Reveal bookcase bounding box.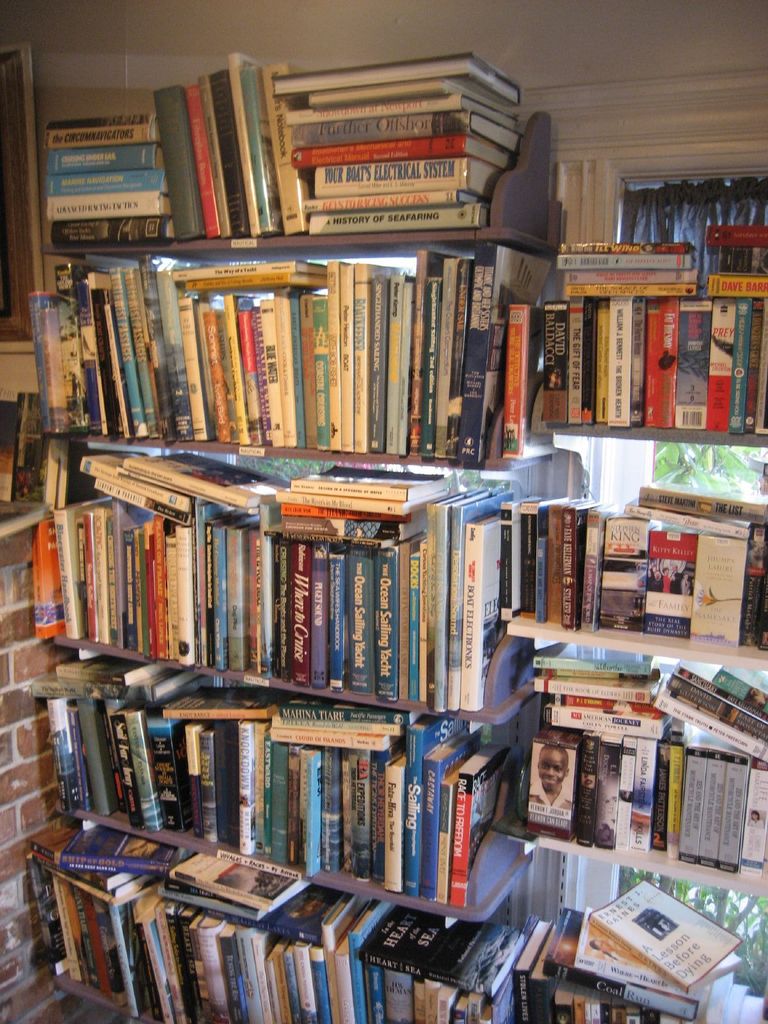
Revealed: x1=0 y1=77 x2=751 y2=1023.
